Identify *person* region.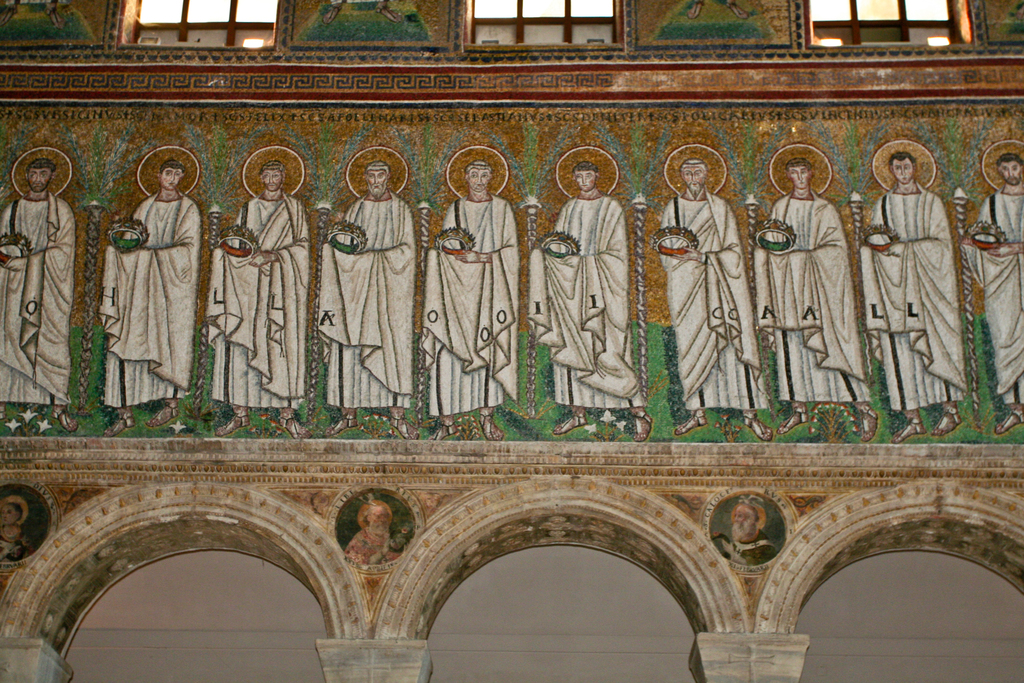
Region: <bbox>872, 122, 966, 439</bbox>.
